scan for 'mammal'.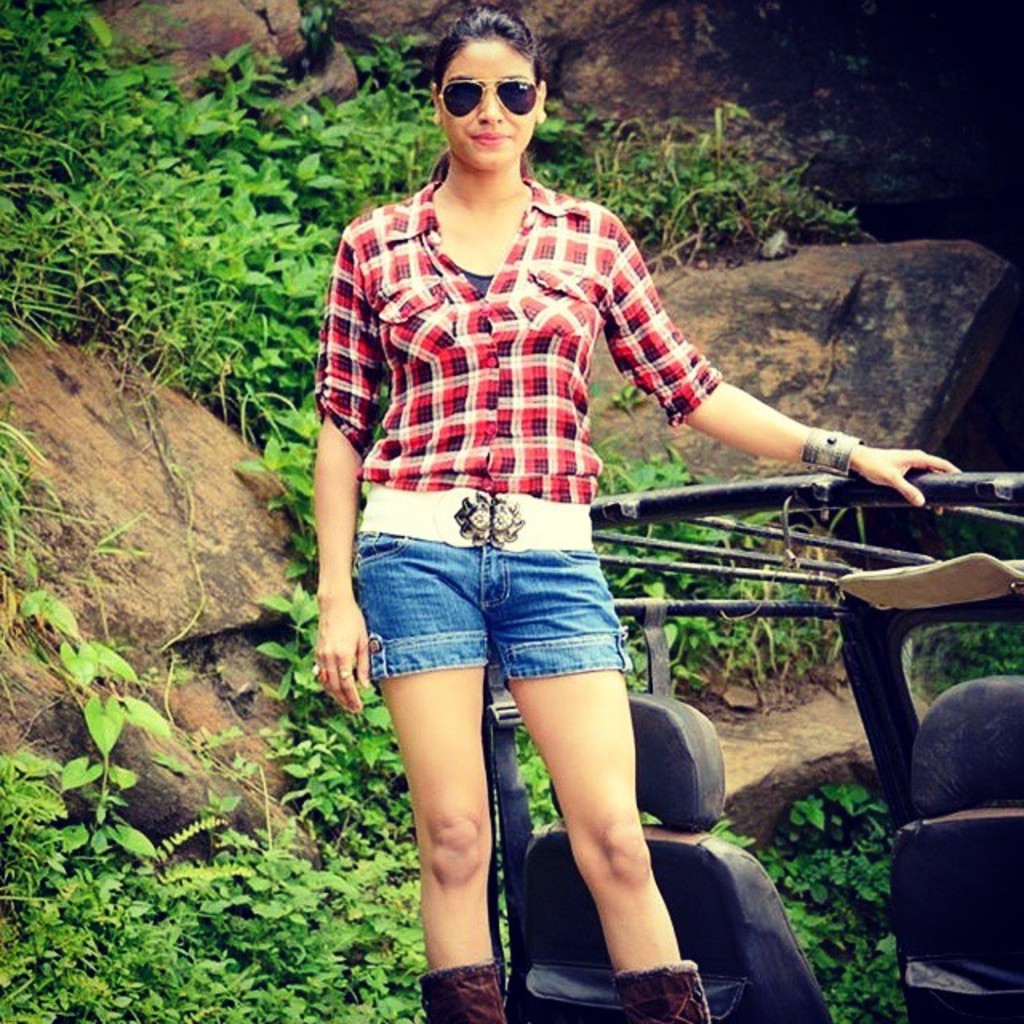
Scan result: Rect(270, 51, 899, 970).
